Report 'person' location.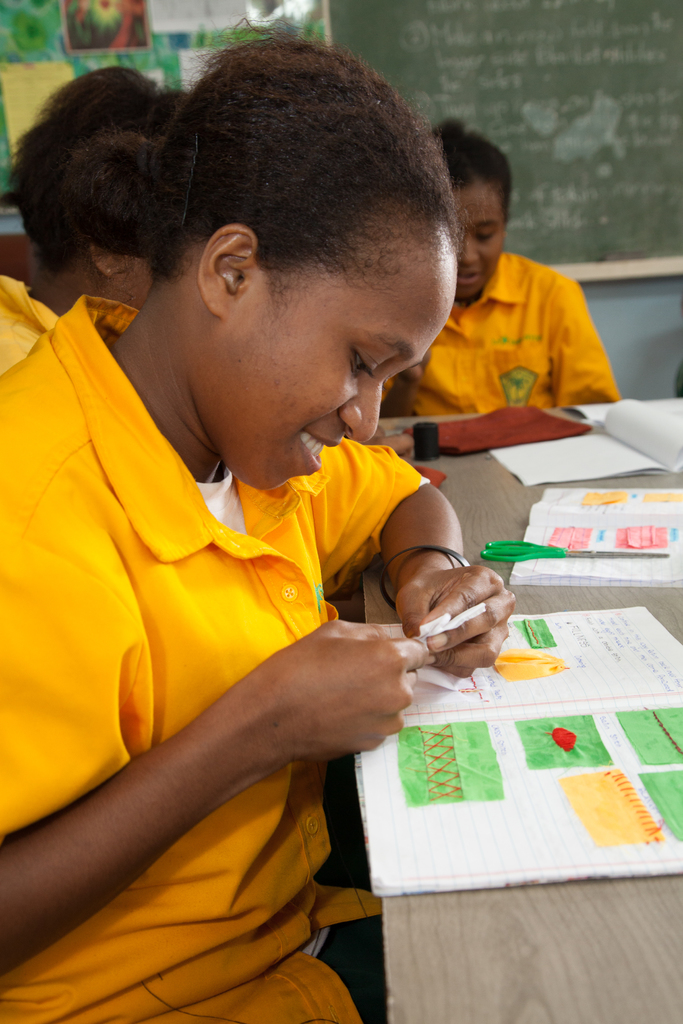
Report: left=0, top=64, right=427, bottom=452.
